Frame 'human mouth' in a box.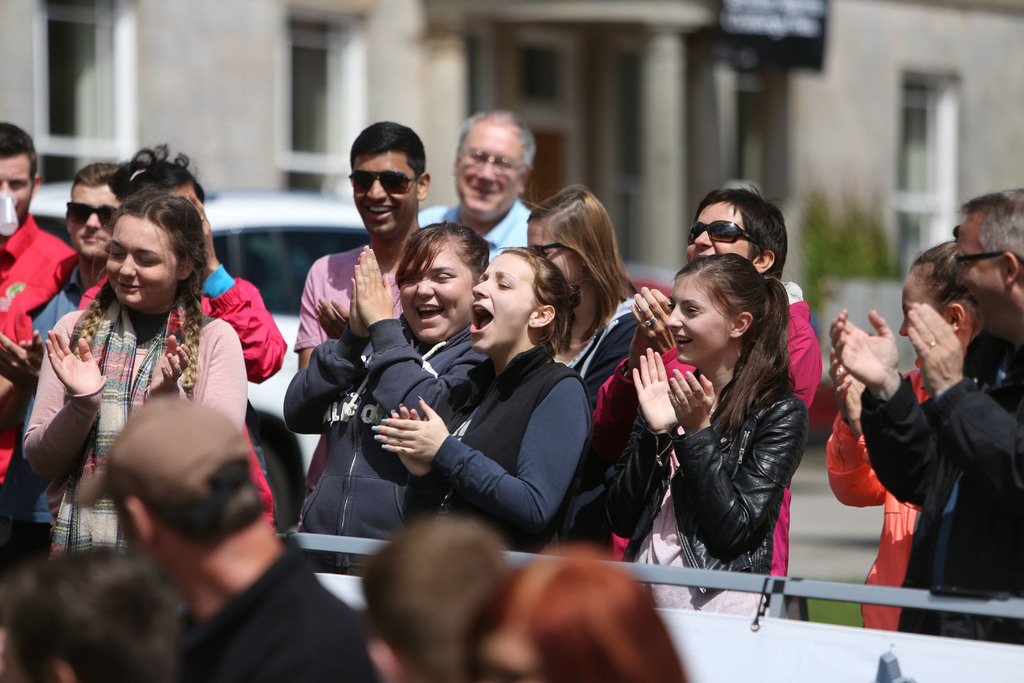
<box>410,306,447,327</box>.
